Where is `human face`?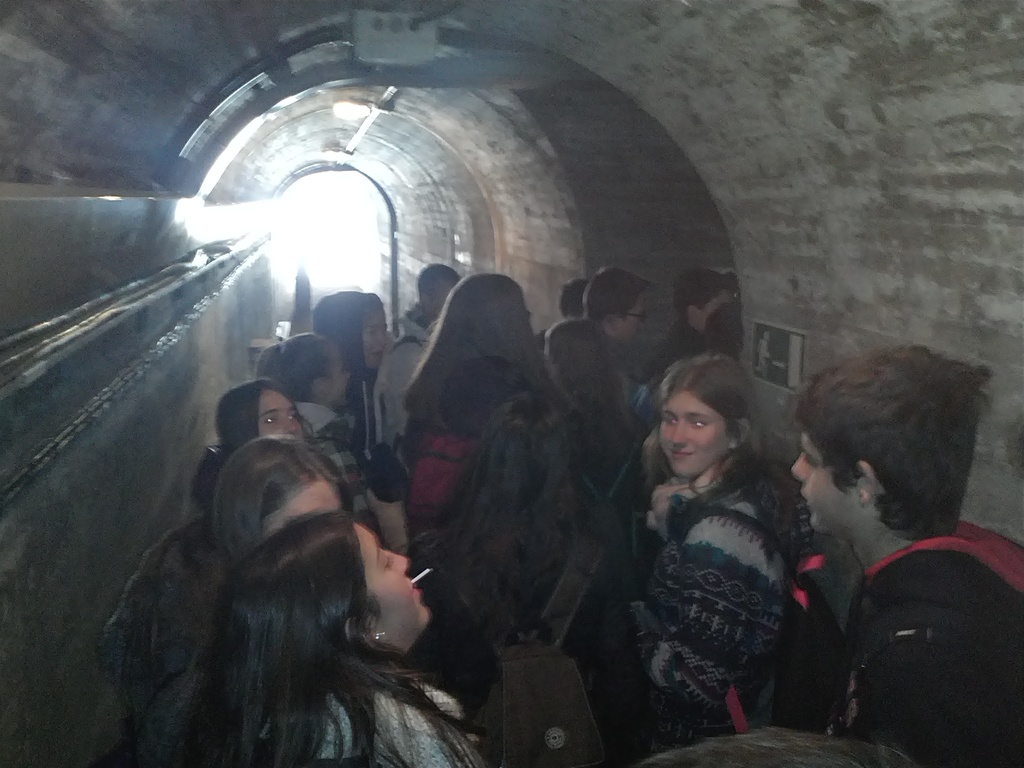
<region>324, 340, 350, 407</region>.
